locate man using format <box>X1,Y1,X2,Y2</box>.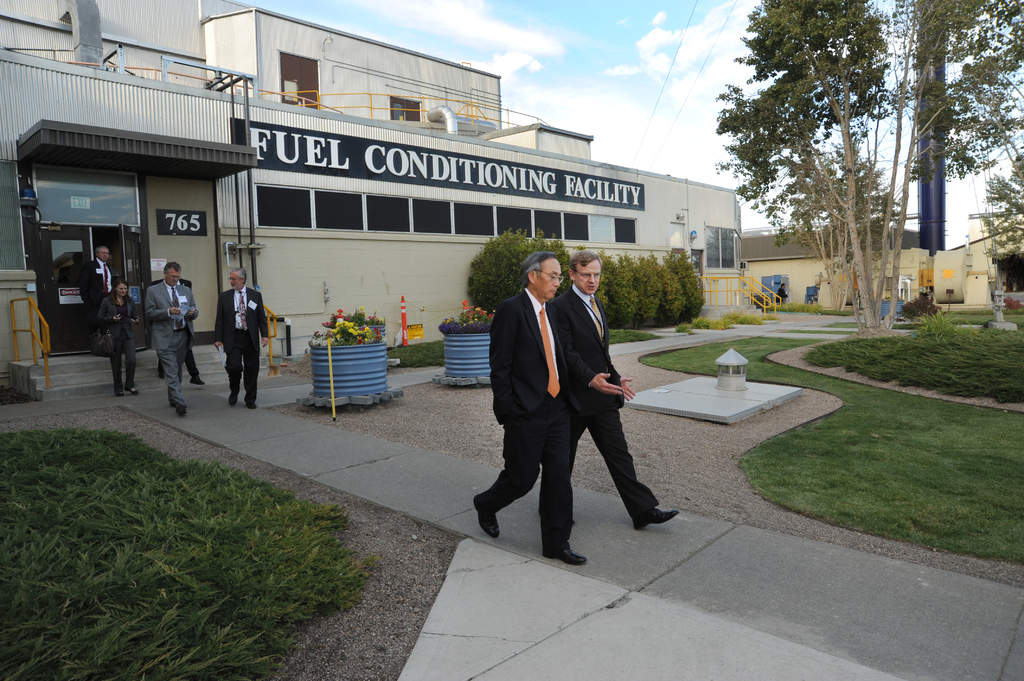
<box>541,248,678,534</box>.
